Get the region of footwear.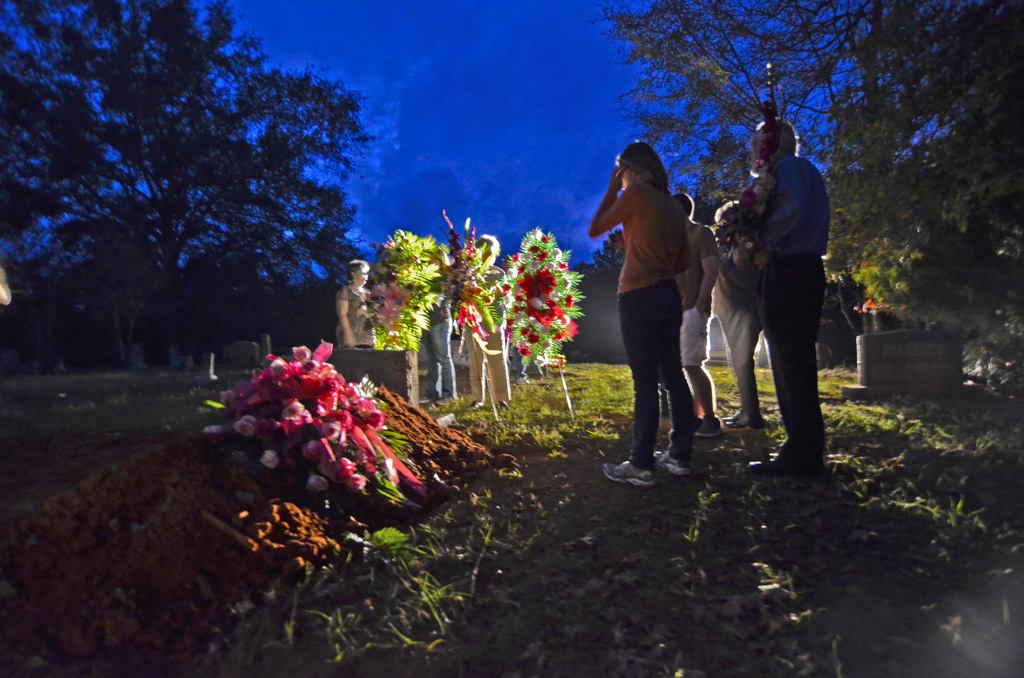
{"left": 477, "top": 401, "right": 479, "bottom": 412}.
